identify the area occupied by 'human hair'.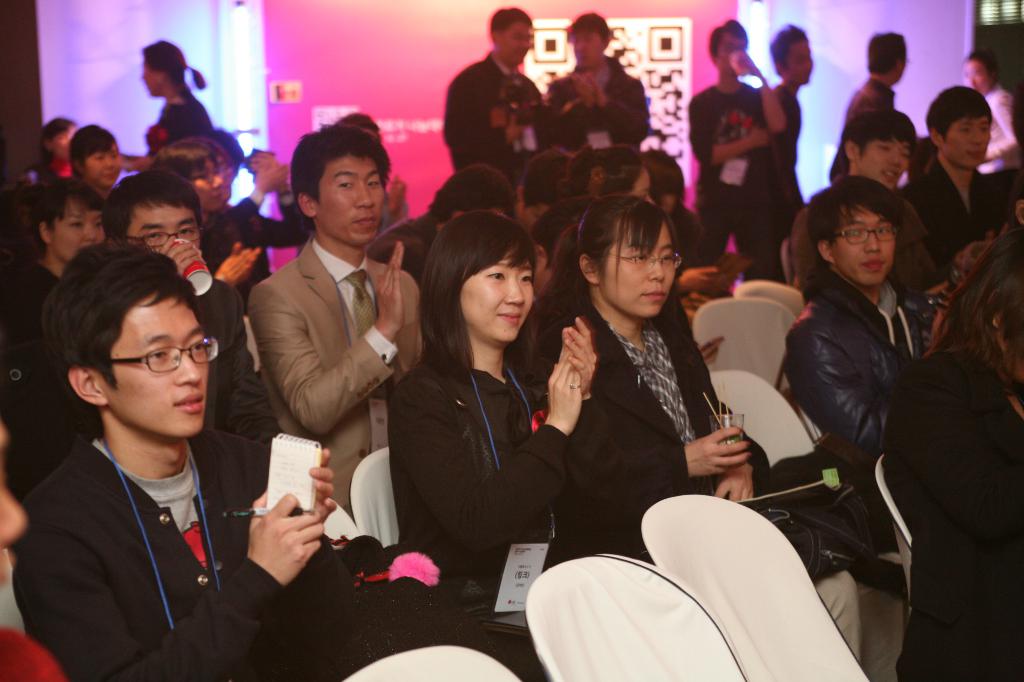
Area: left=554, top=147, right=637, bottom=195.
